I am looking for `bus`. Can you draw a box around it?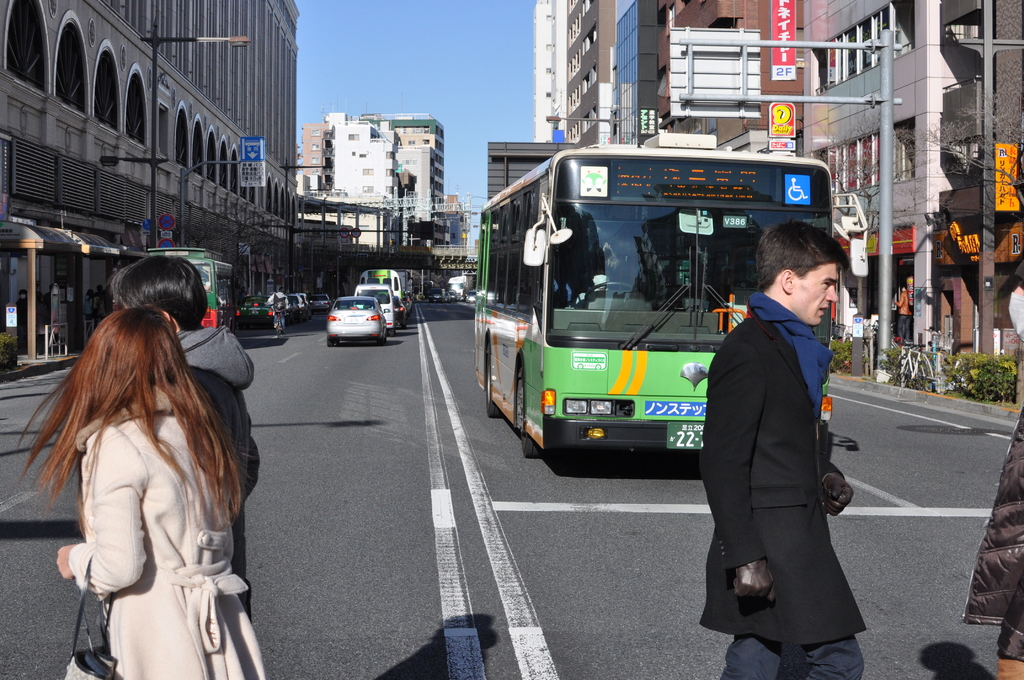
Sure, the bounding box is crop(145, 248, 230, 327).
